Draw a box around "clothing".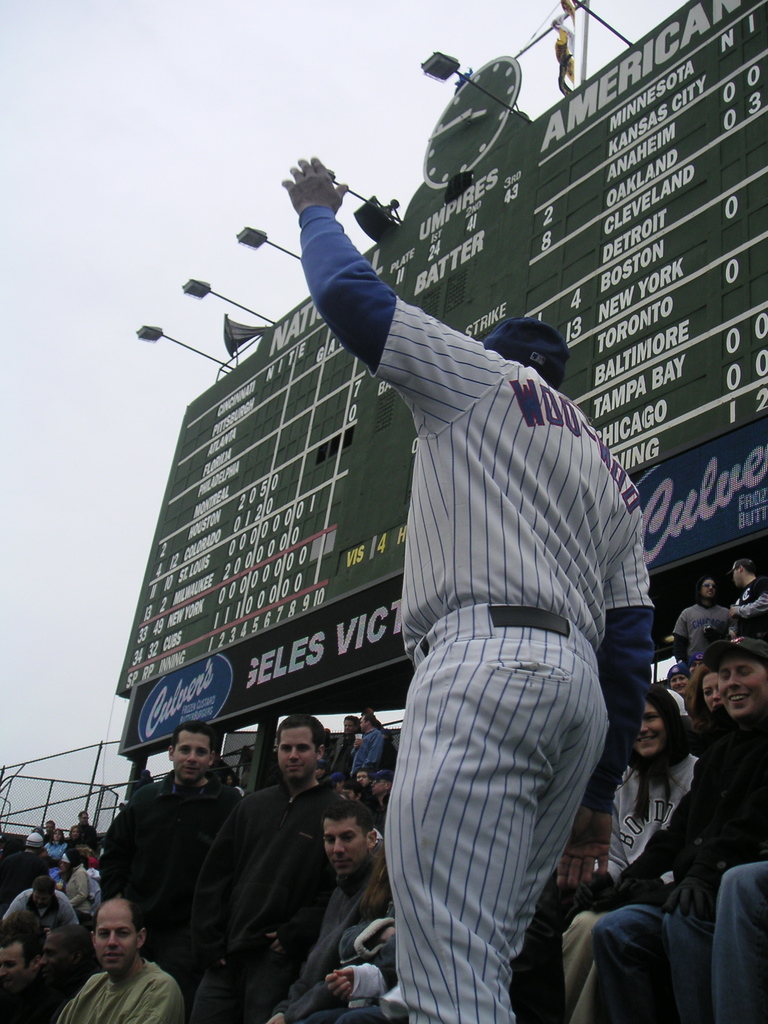
pyautogui.locateOnScreen(291, 168, 637, 979).
